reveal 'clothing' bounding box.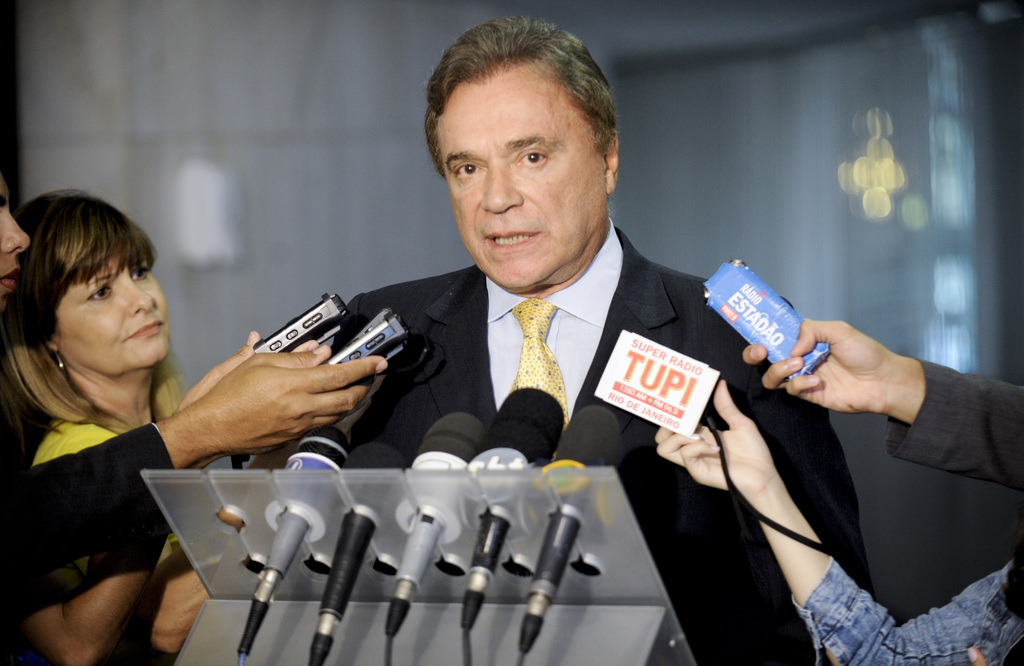
Revealed: box(35, 411, 174, 665).
